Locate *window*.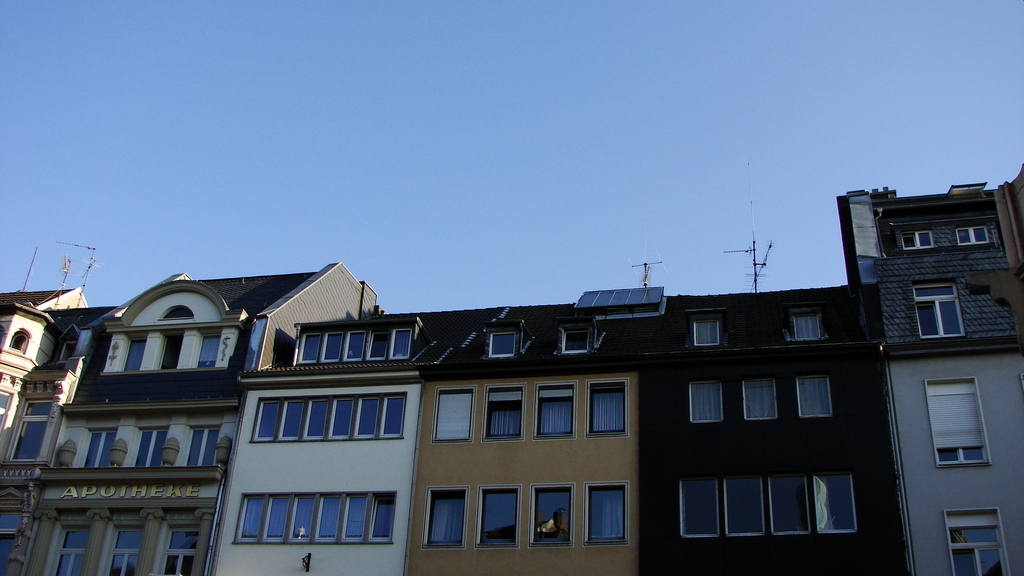
Bounding box: locate(727, 469, 767, 540).
